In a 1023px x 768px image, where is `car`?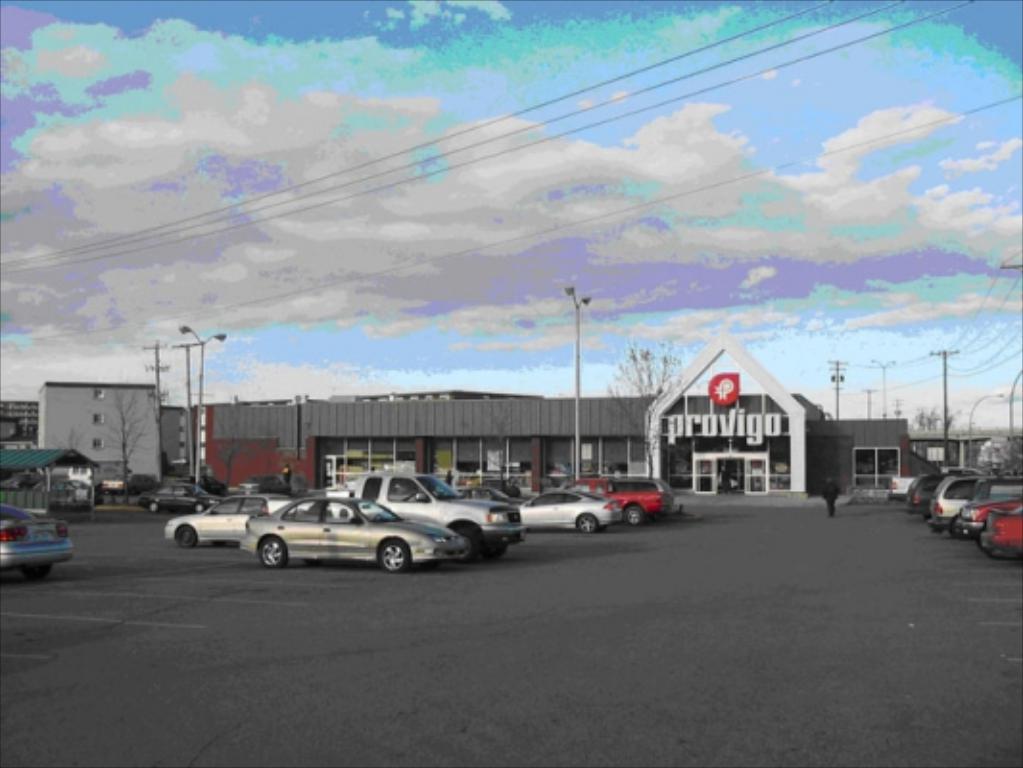
<box>610,474,674,522</box>.
